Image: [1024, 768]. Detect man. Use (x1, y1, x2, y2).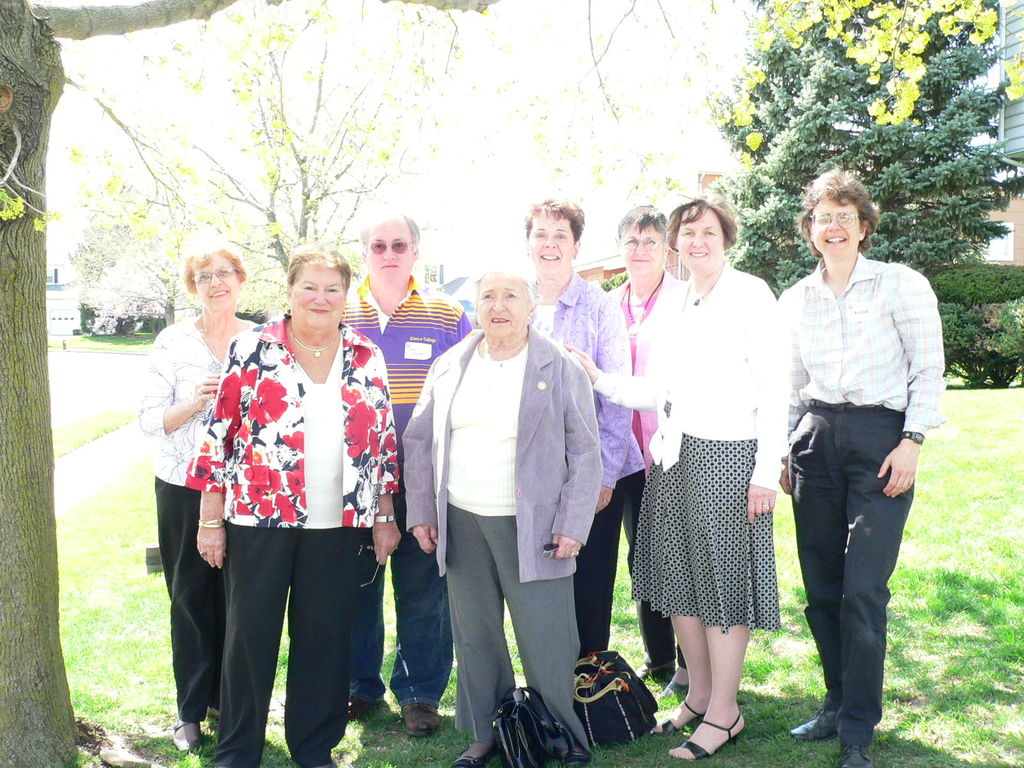
(349, 204, 472, 746).
